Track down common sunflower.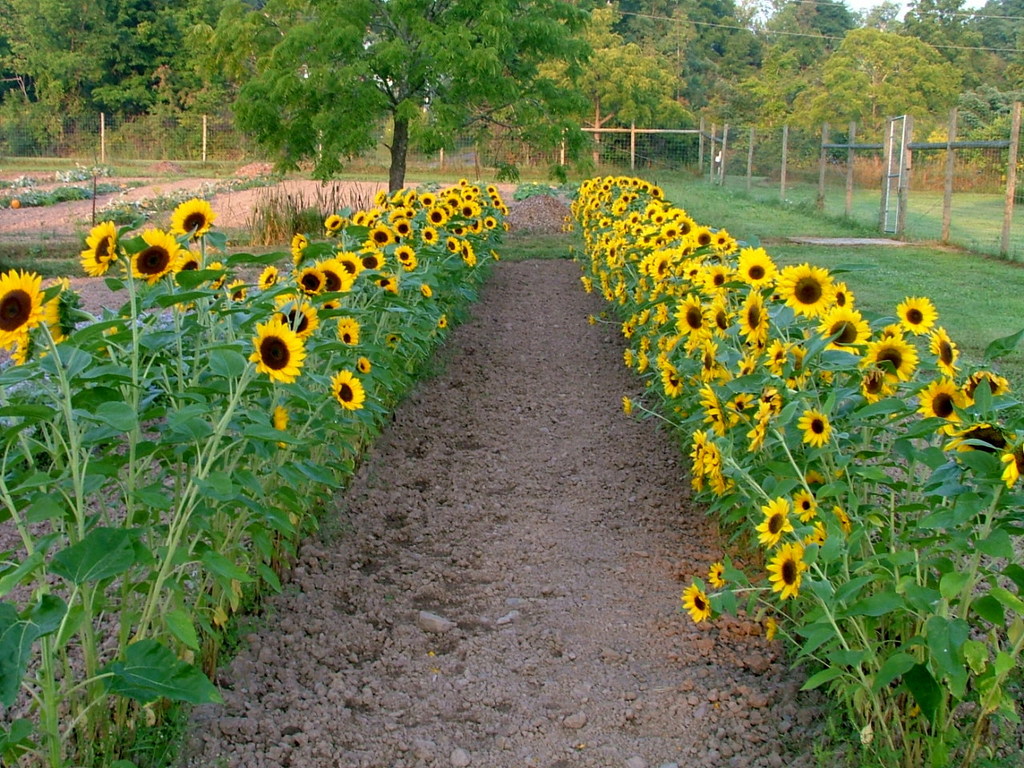
Tracked to (x1=0, y1=266, x2=34, y2=356).
